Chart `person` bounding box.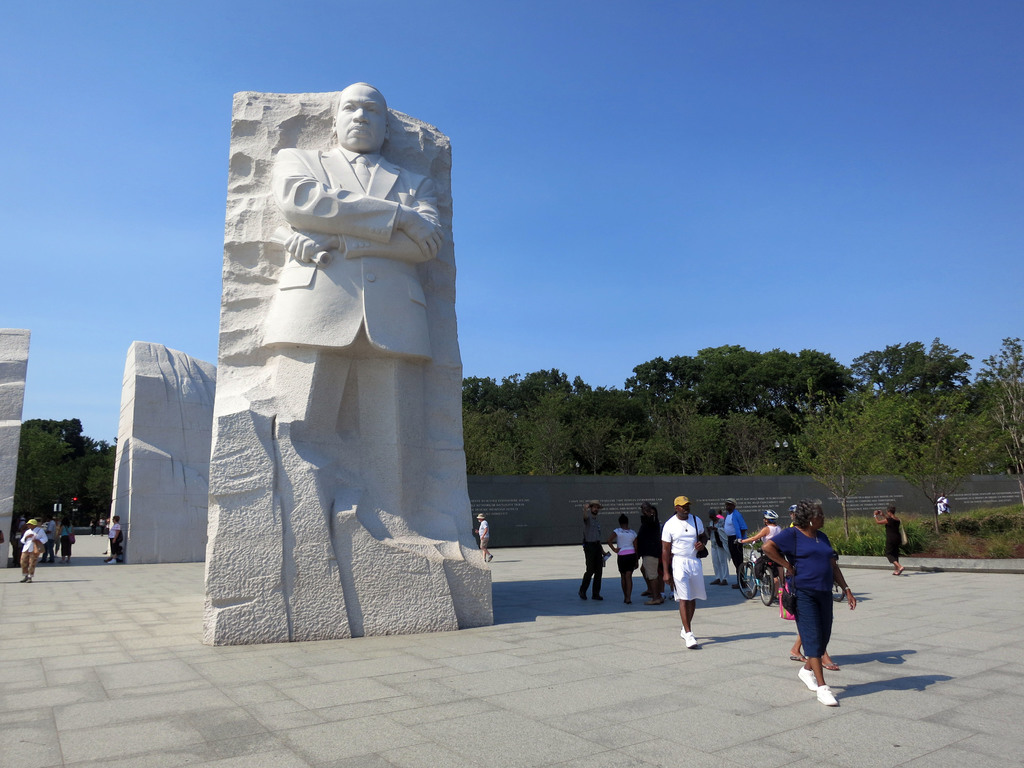
Charted: x1=634 y1=499 x2=672 y2=605.
